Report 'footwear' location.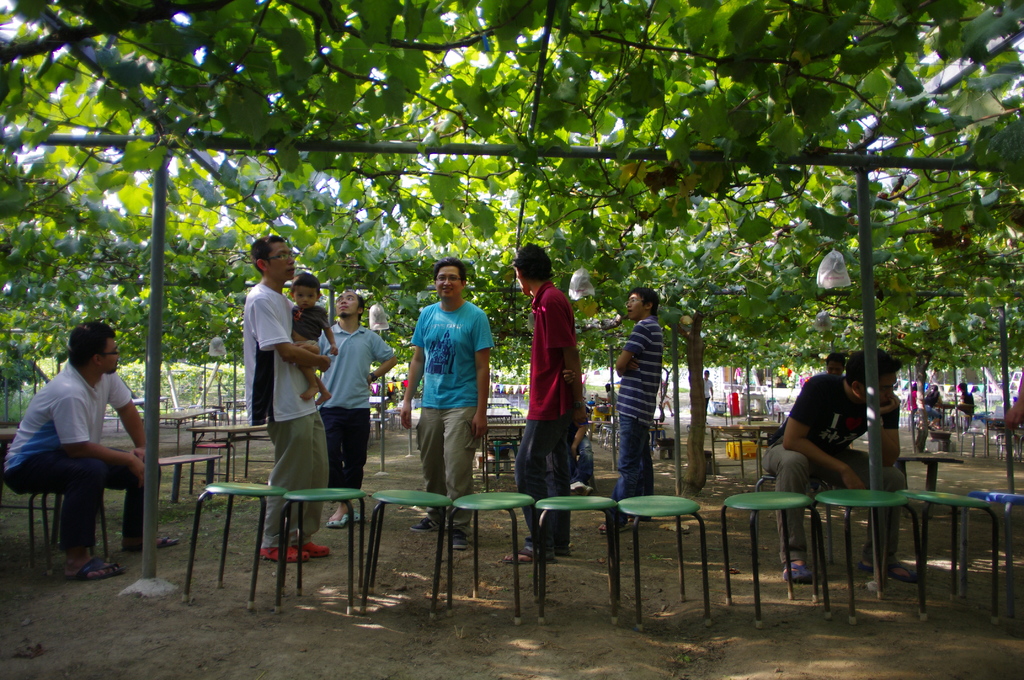
Report: x1=413 y1=508 x2=436 y2=526.
